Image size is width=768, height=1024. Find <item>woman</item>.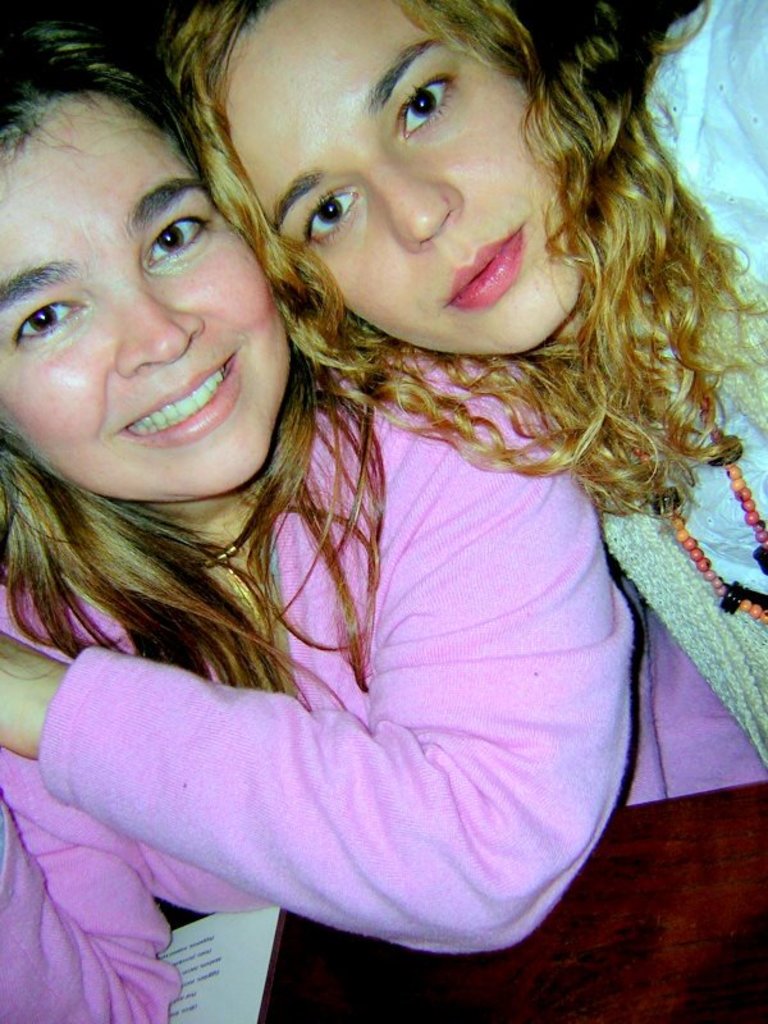
(5, 19, 767, 1023).
